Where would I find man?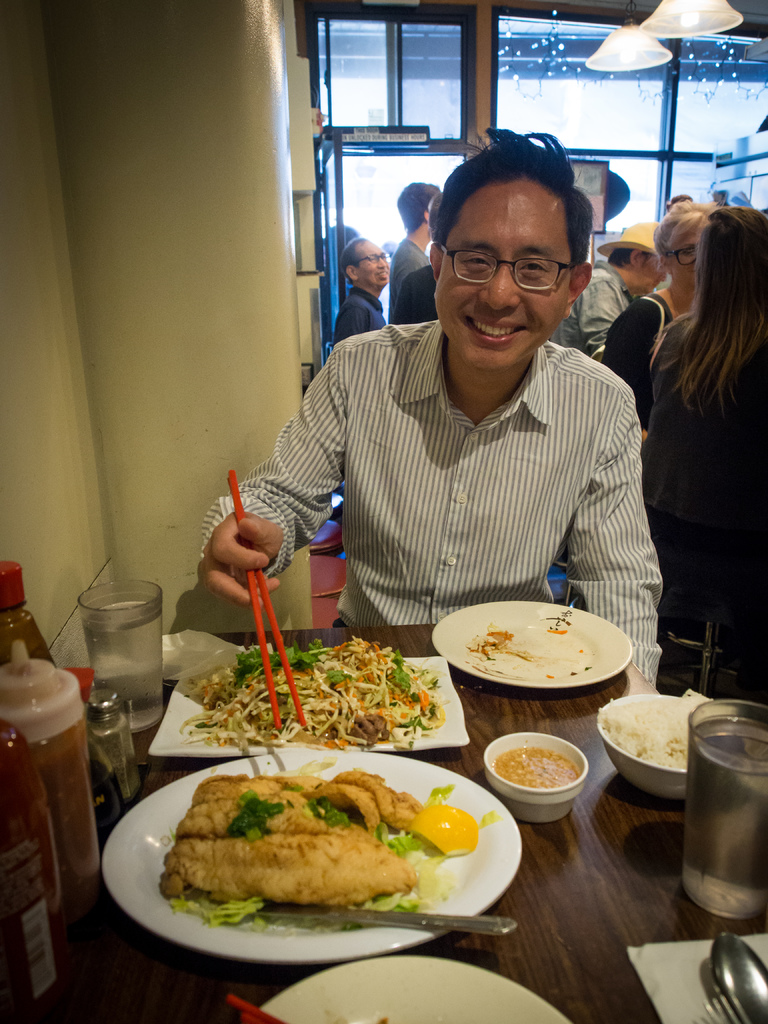
At bbox=[332, 239, 391, 347].
